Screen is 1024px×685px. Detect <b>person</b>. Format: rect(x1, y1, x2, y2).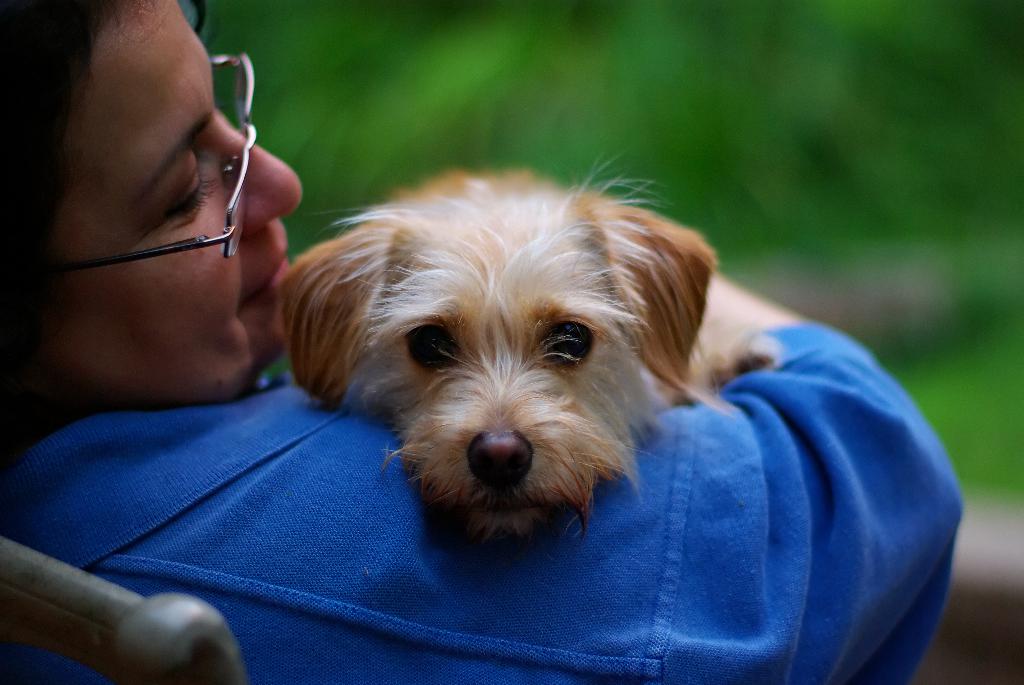
rect(0, 0, 962, 684).
